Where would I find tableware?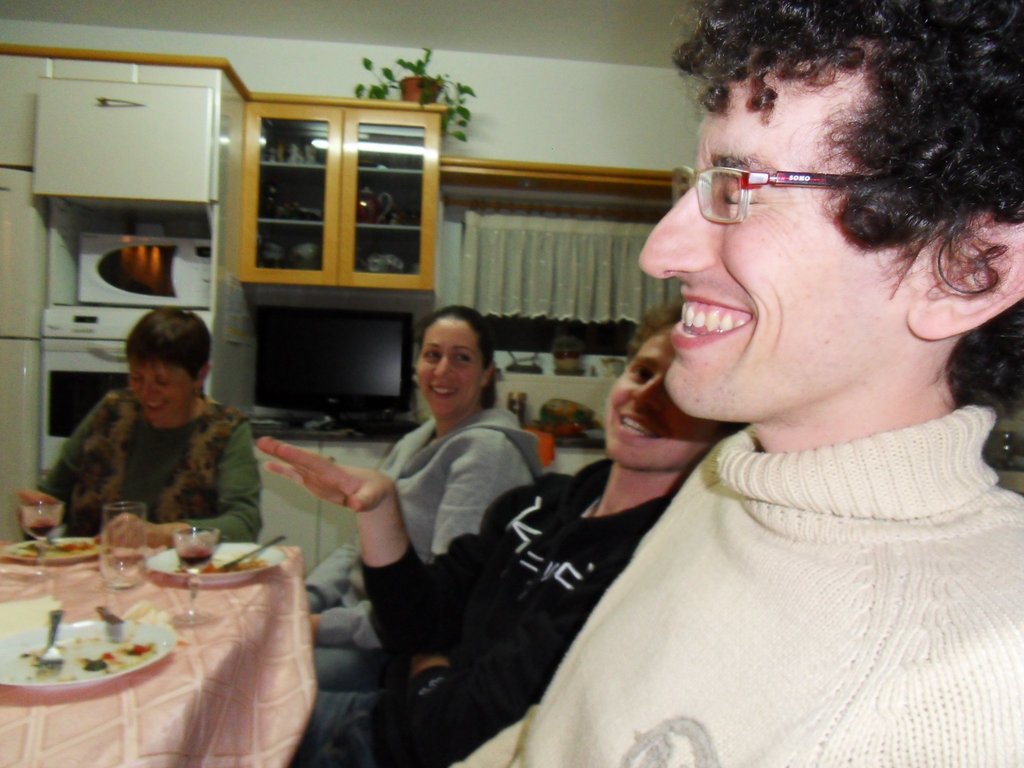
At 0 618 174 698.
